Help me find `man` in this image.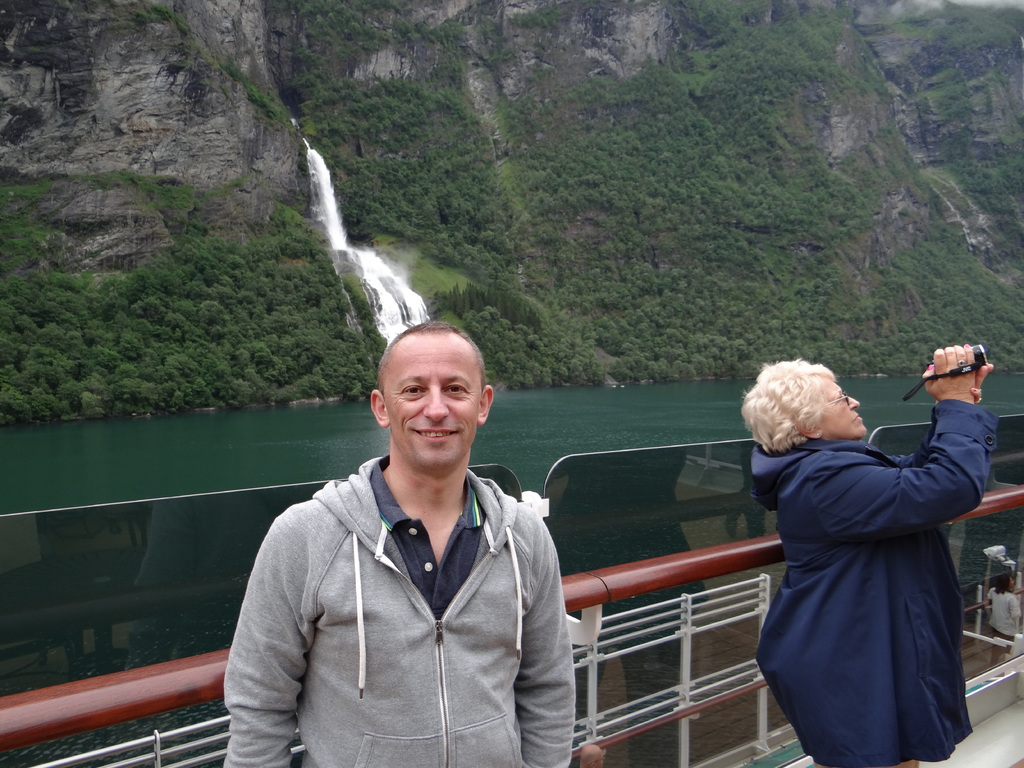
Found it: 237 322 582 760.
